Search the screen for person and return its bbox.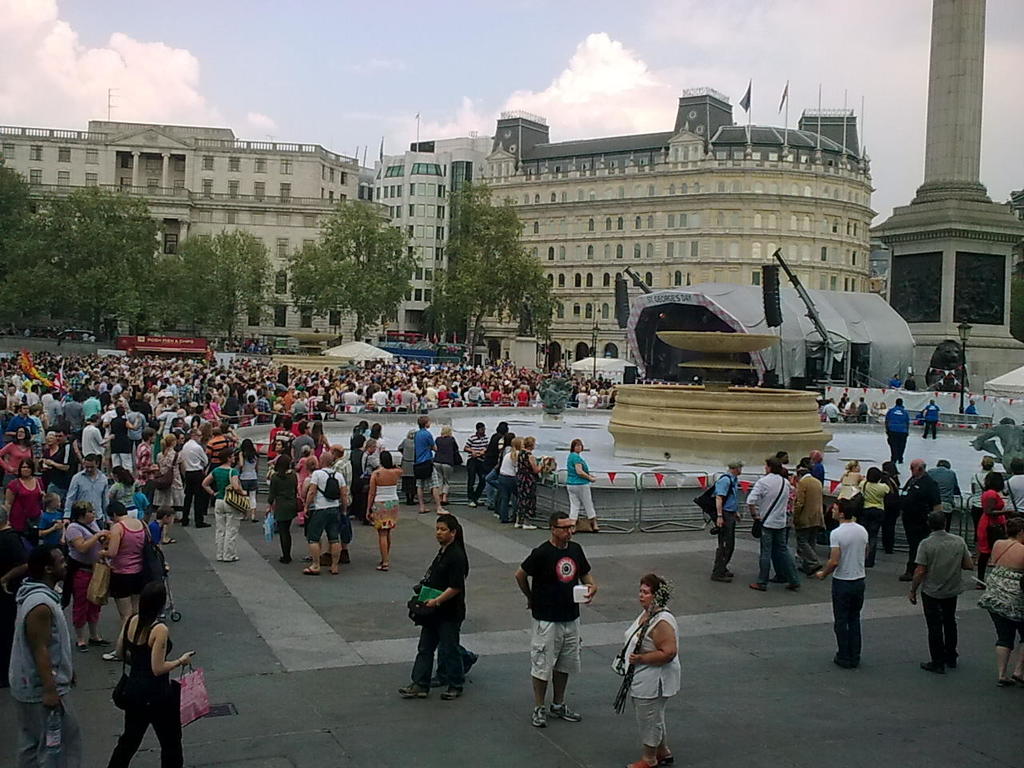
Found: bbox=(2, 460, 47, 530).
